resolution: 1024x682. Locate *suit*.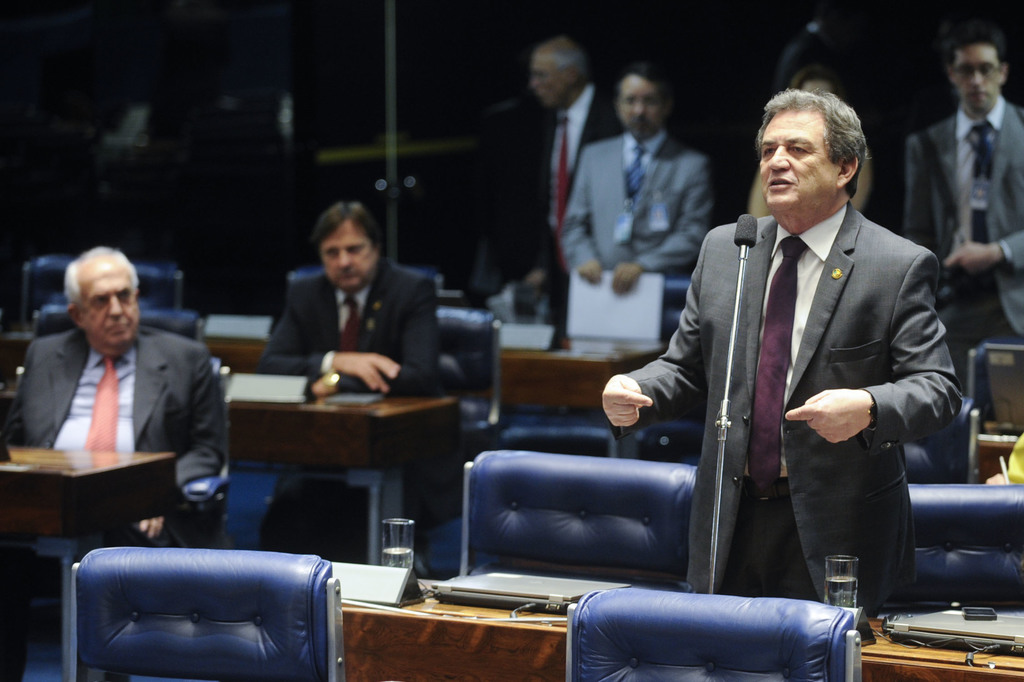
902/89/1023/388.
